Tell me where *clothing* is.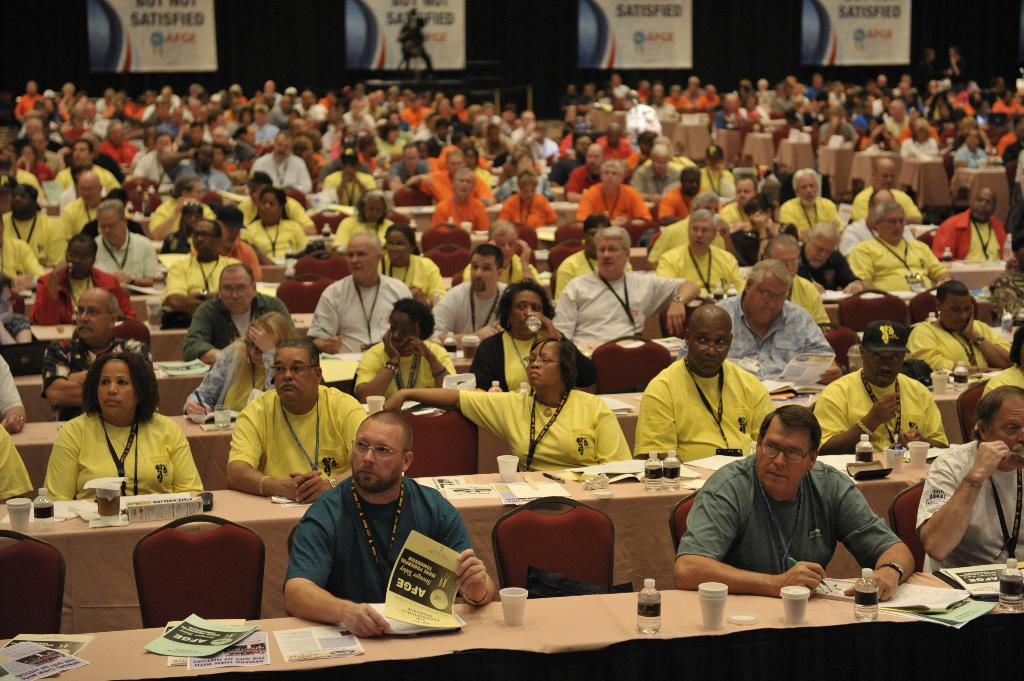
*clothing* is at [283, 472, 483, 600].
